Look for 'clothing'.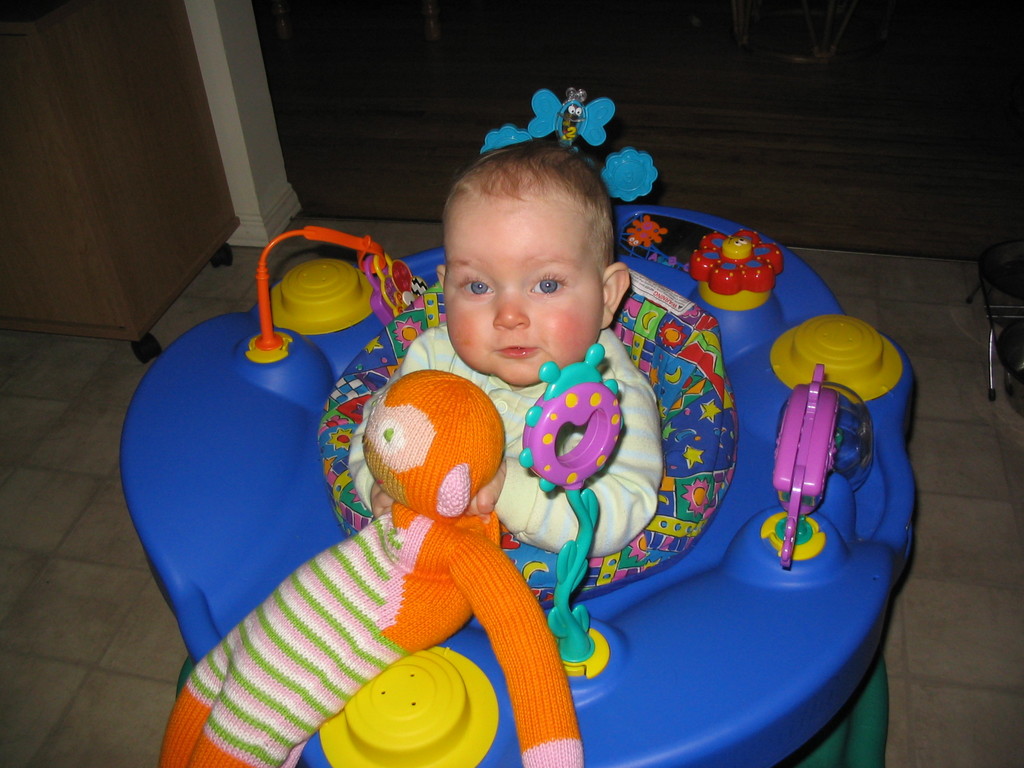
Found: [338,307,680,587].
